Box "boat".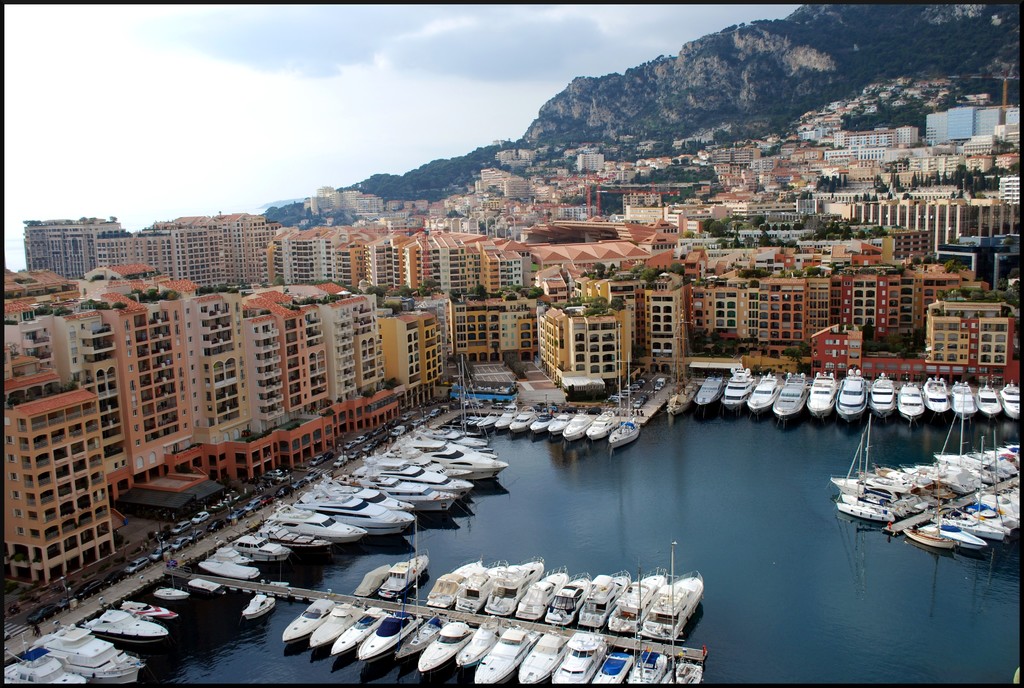
(694, 378, 725, 403).
